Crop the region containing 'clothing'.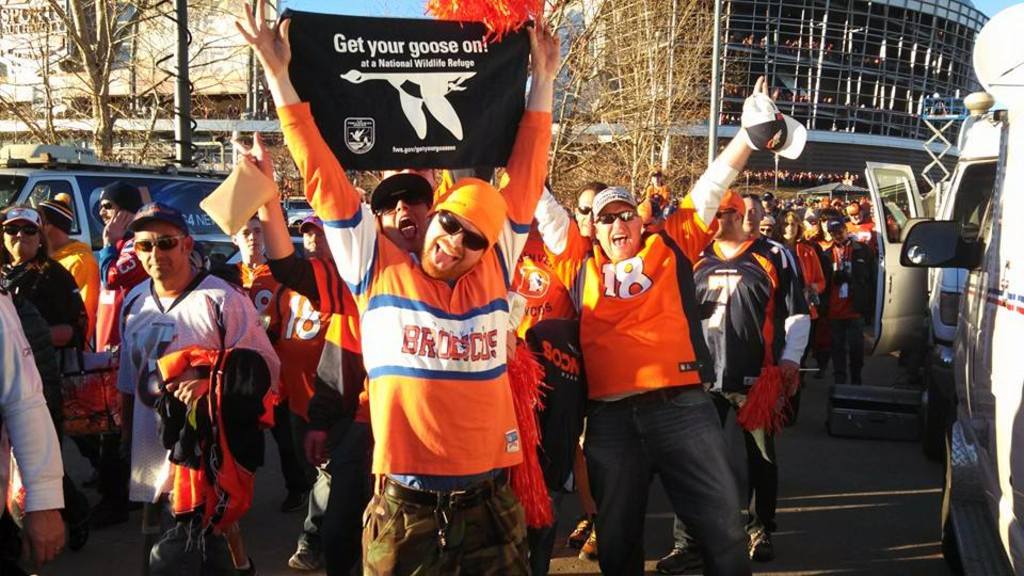
Crop region: pyautogui.locateOnScreen(532, 155, 750, 575).
